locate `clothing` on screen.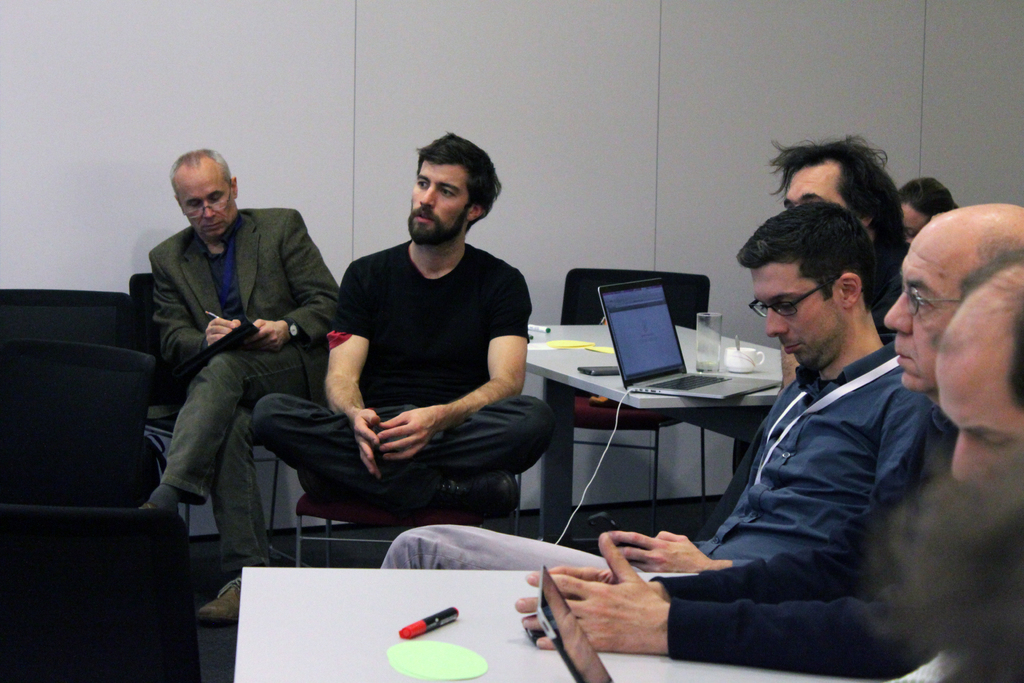
On screen at [x1=656, y1=472, x2=1023, y2=682].
